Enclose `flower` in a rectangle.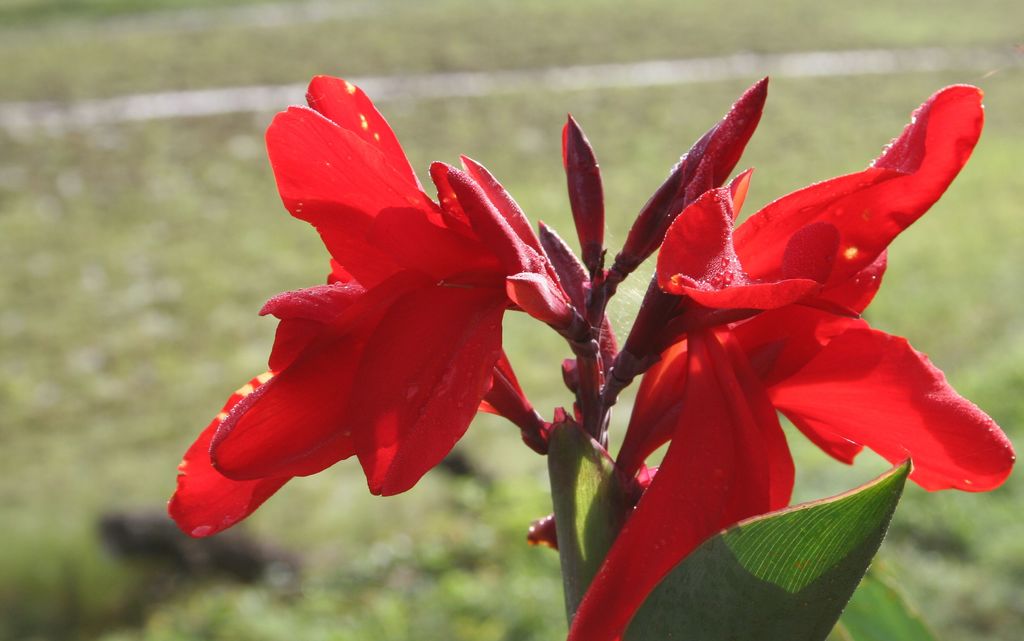
BBox(182, 79, 641, 554).
